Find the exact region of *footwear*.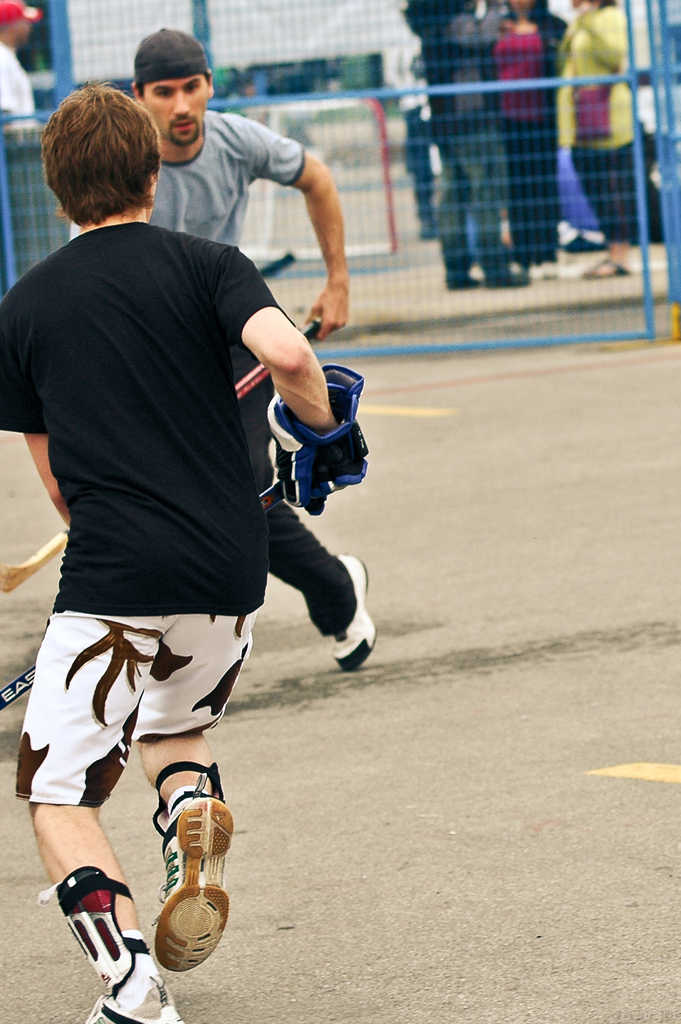
Exact region: x1=586, y1=259, x2=629, y2=278.
